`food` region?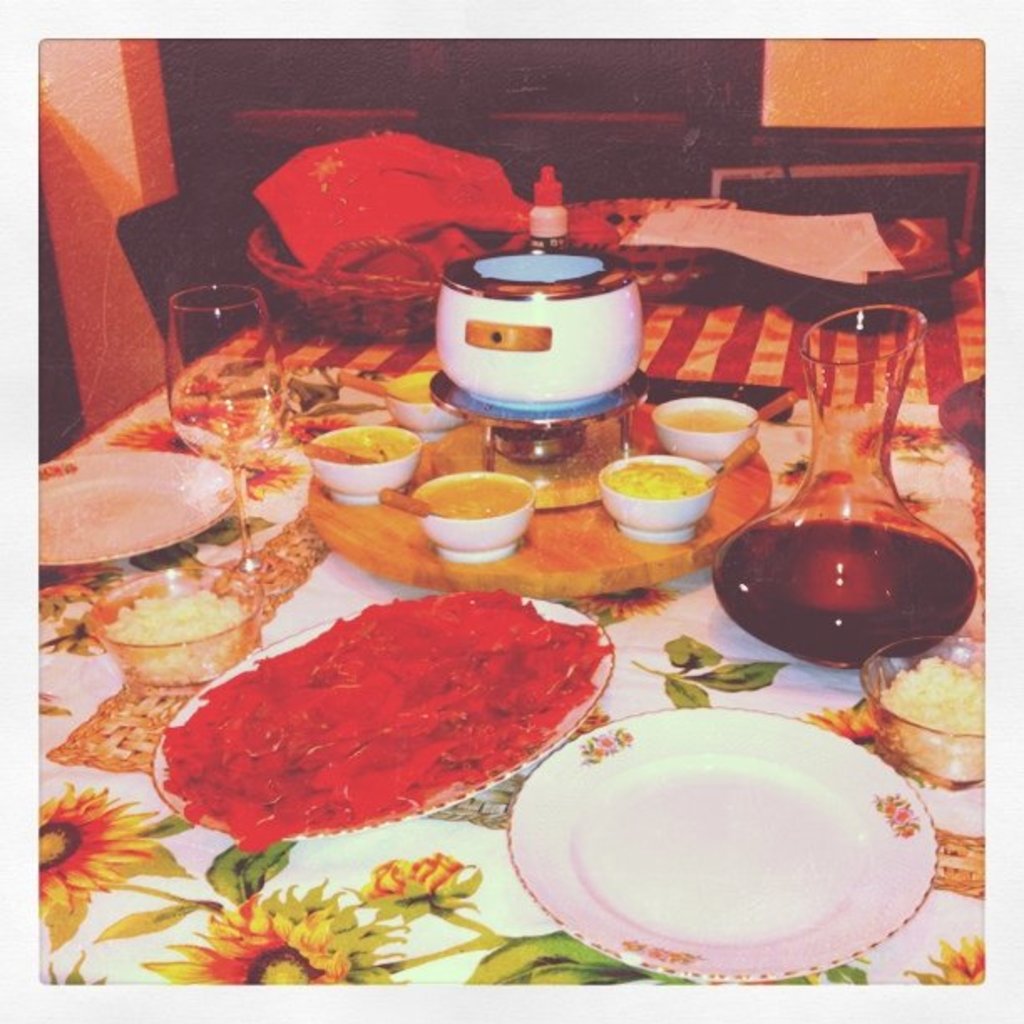
<region>602, 455, 713, 509</region>
